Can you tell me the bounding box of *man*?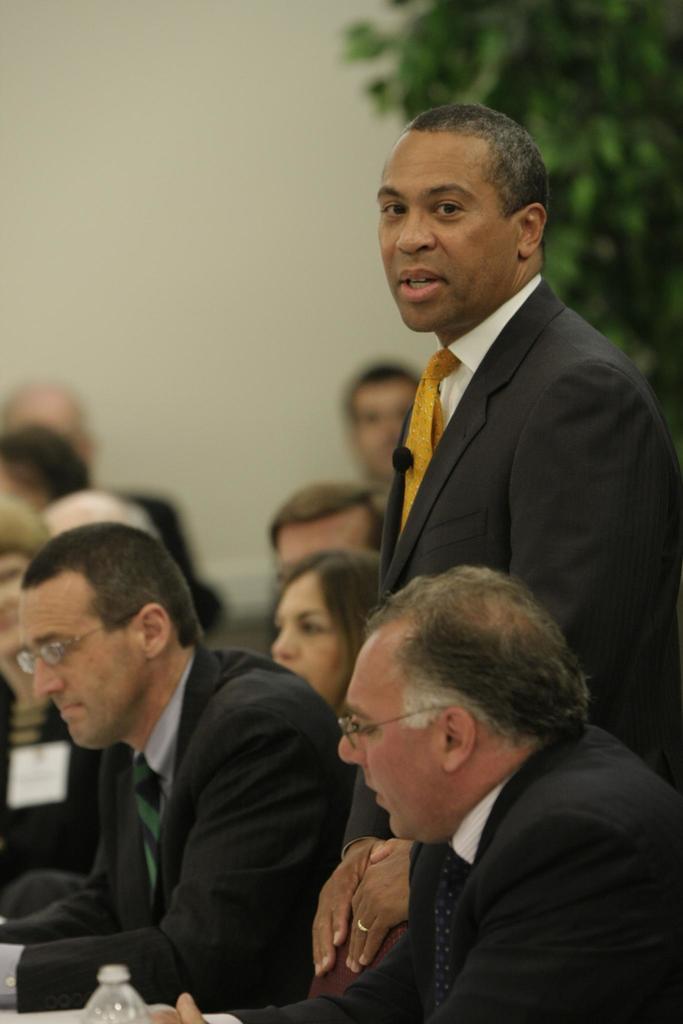
(267, 469, 391, 602).
